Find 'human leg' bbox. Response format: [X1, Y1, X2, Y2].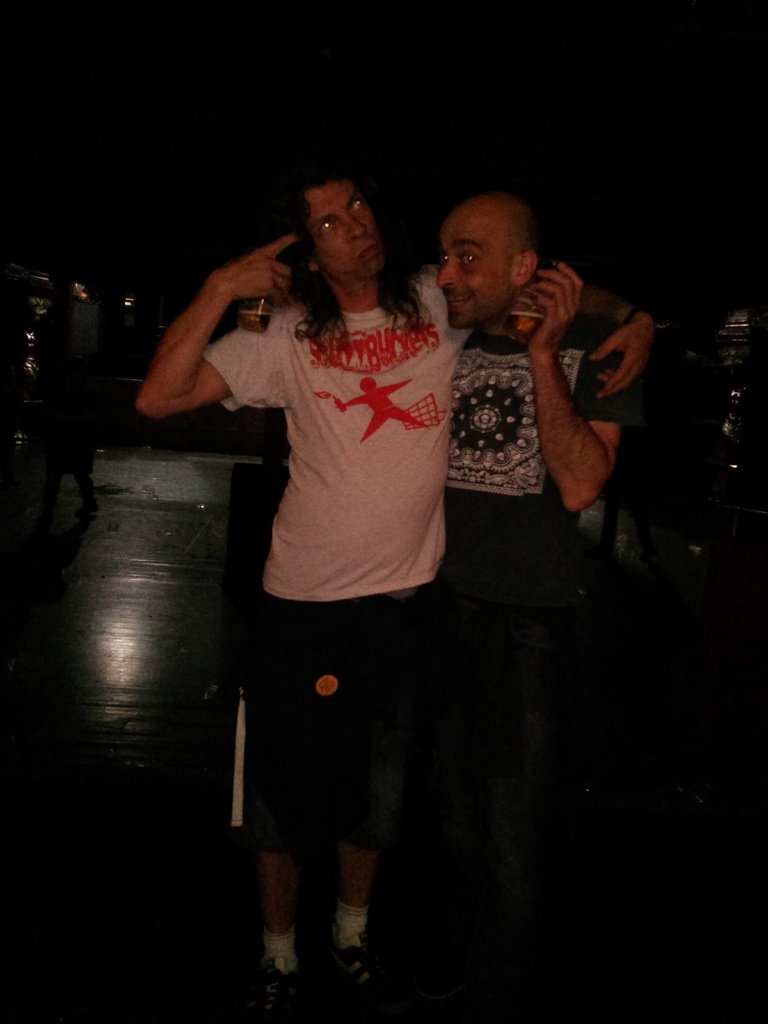
[329, 541, 412, 1008].
